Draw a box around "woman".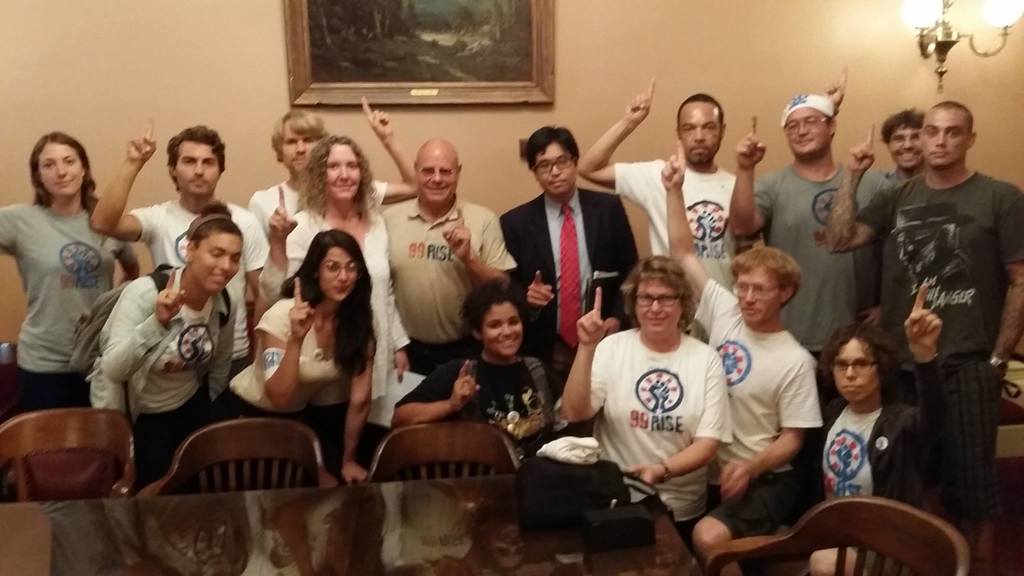
563,253,737,551.
